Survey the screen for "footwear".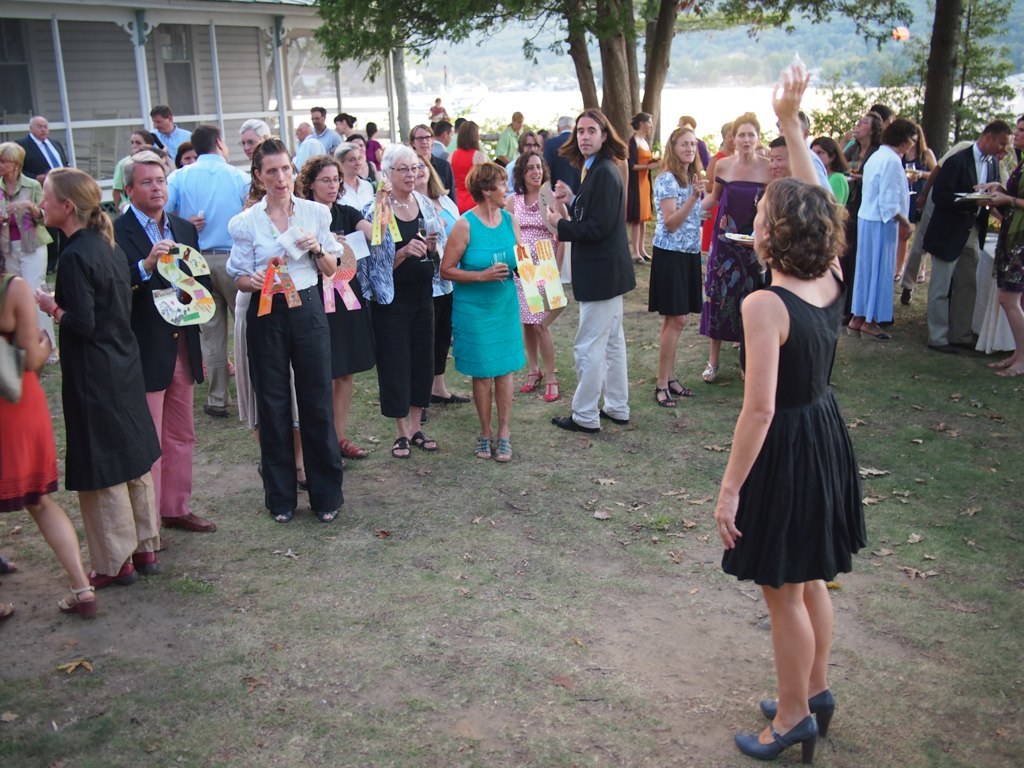
Survey found: bbox=(344, 435, 371, 461).
